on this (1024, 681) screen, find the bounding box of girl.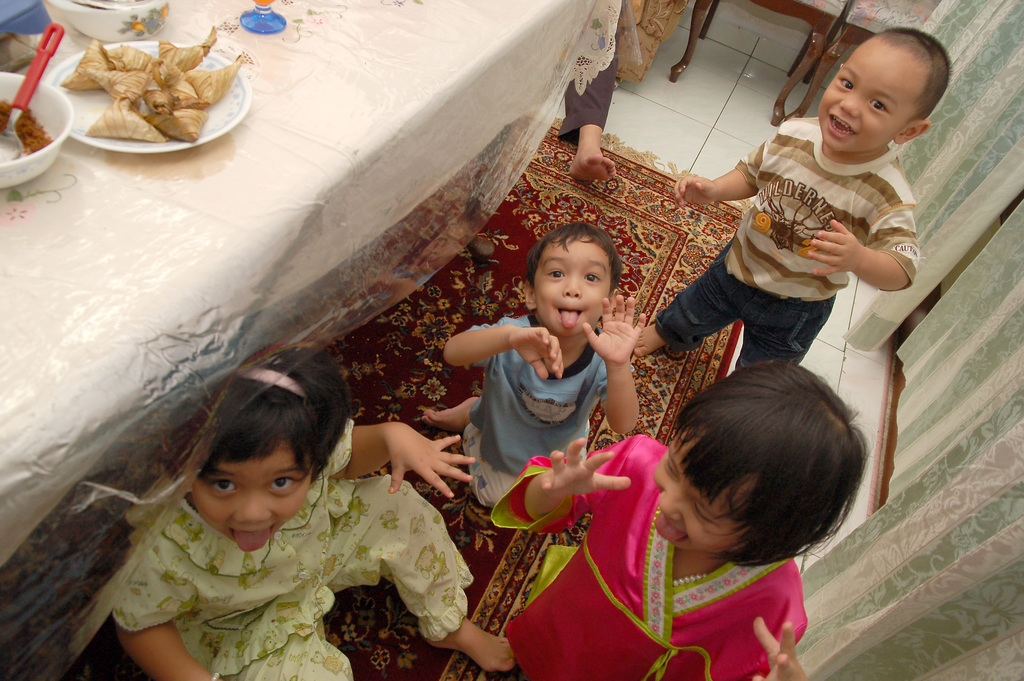
Bounding box: (left=486, top=359, right=865, bottom=679).
